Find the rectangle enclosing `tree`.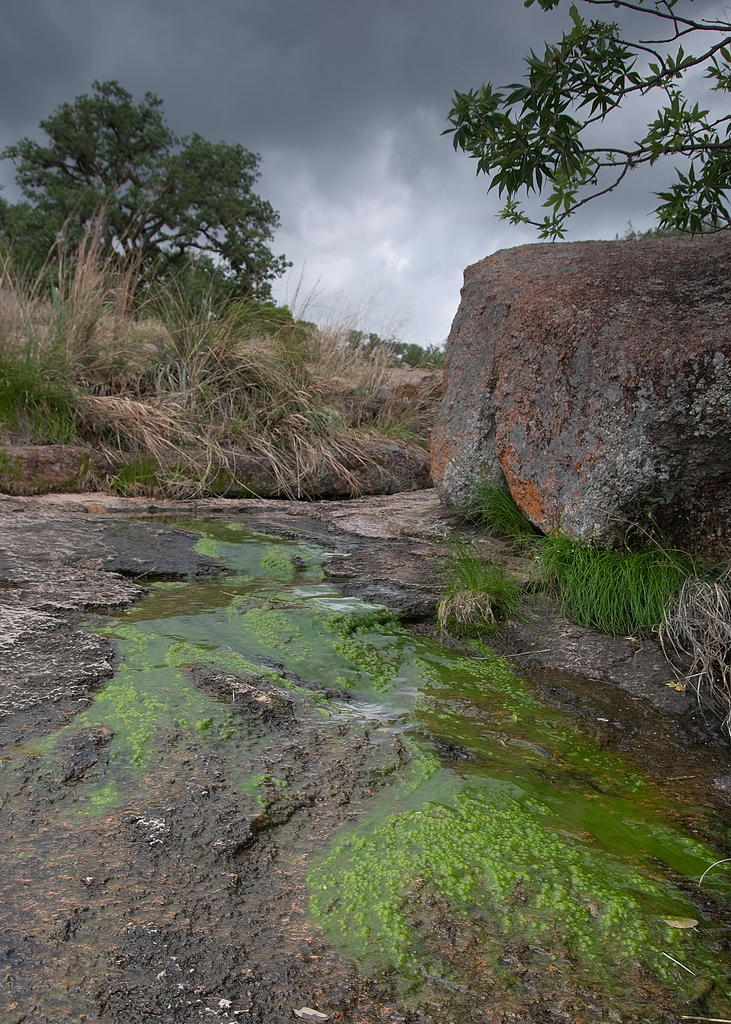
locate(0, 81, 295, 319).
